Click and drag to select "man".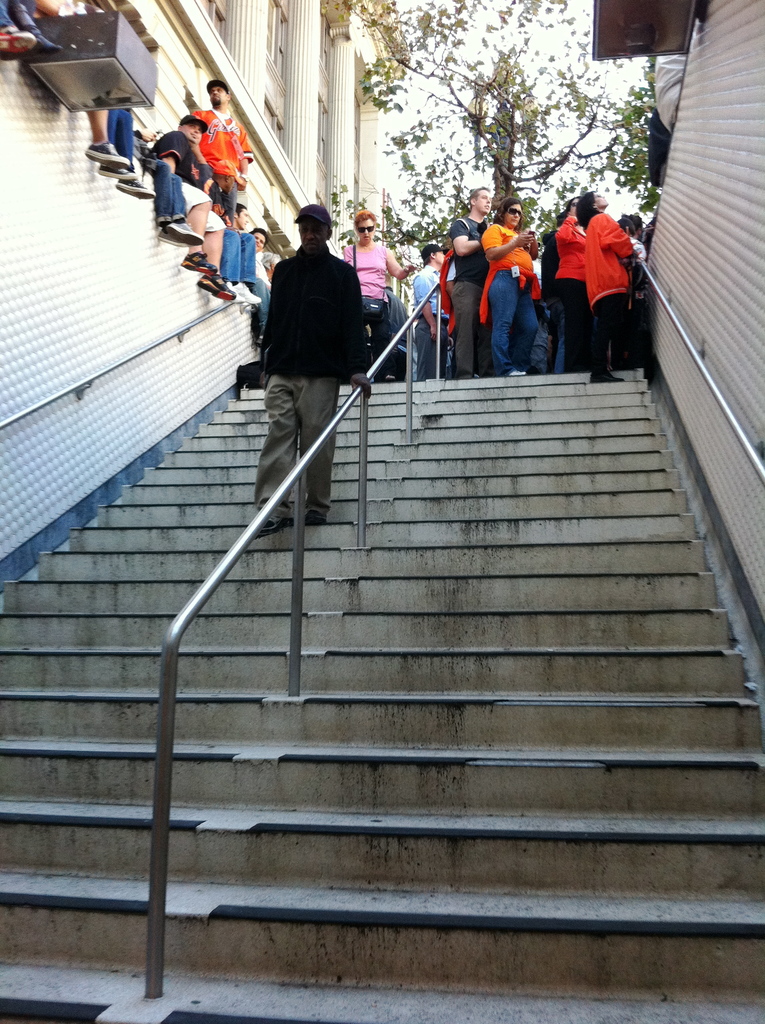
Selection: x1=239, y1=185, x2=391, y2=509.
